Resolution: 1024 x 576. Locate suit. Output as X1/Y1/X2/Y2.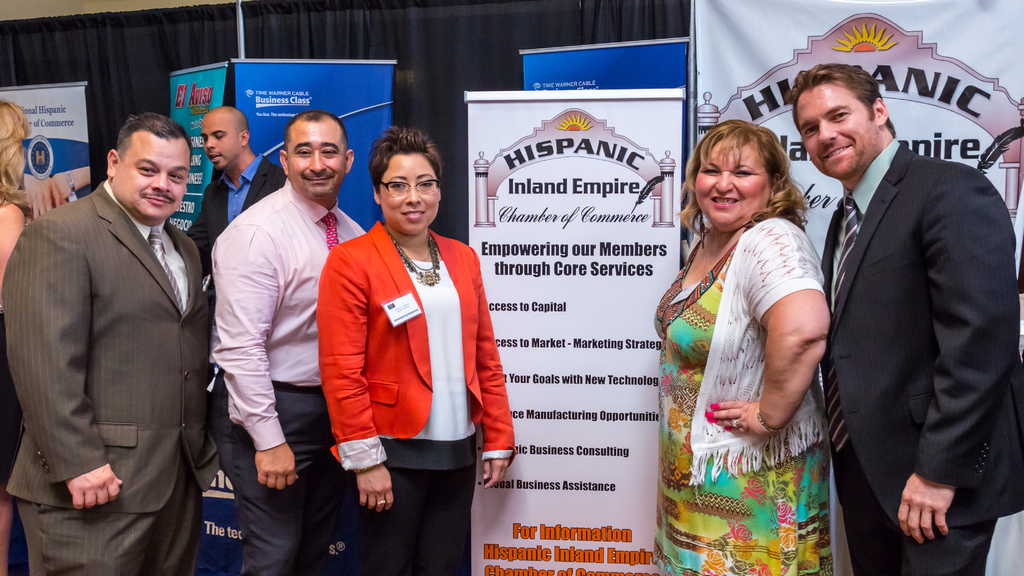
820/136/1023/575.
